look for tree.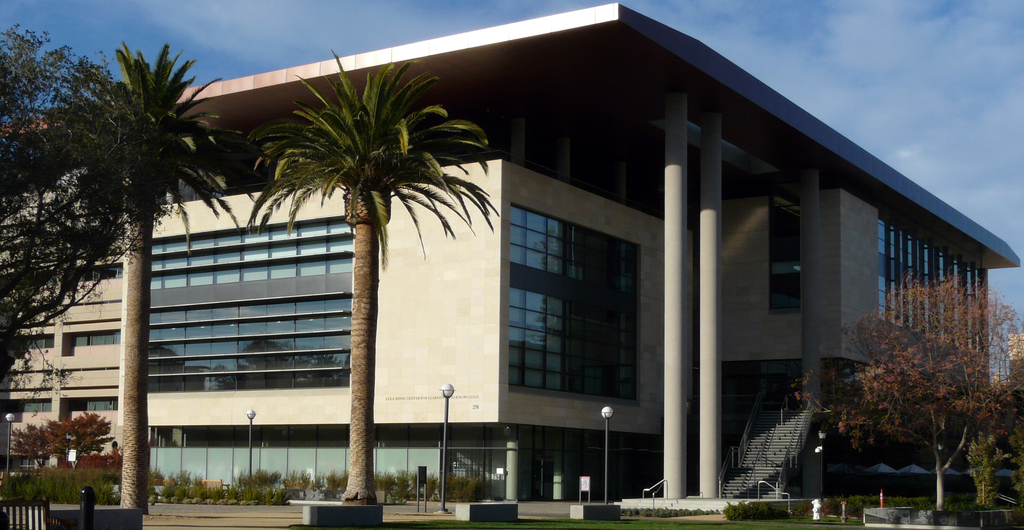
Found: rect(251, 46, 495, 509).
